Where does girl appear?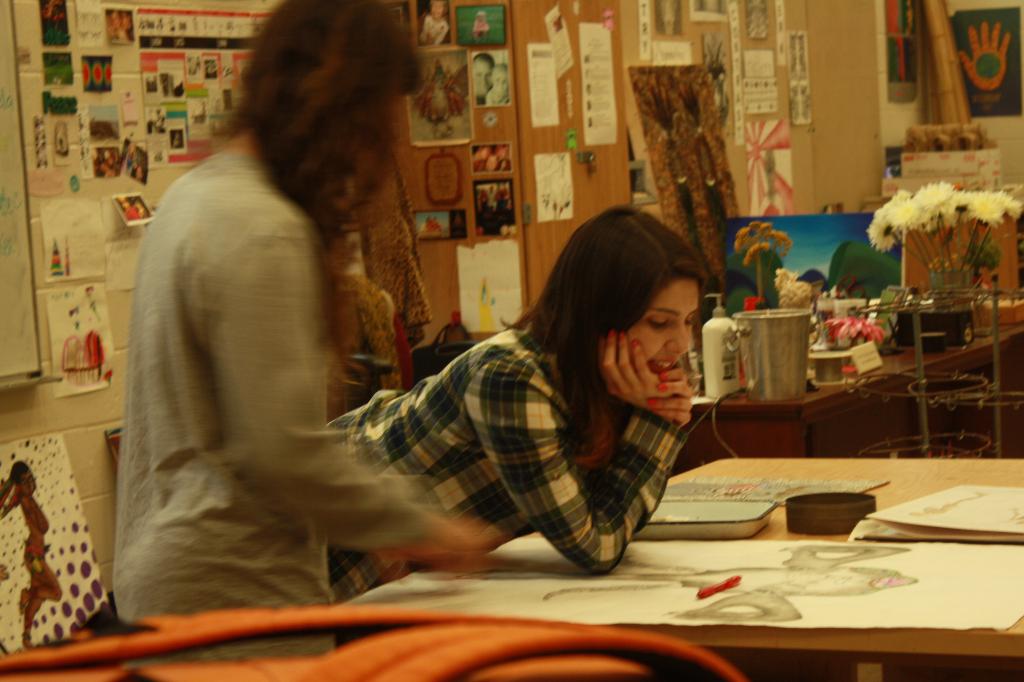
Appears at locate(327, 206, 709, 608).
